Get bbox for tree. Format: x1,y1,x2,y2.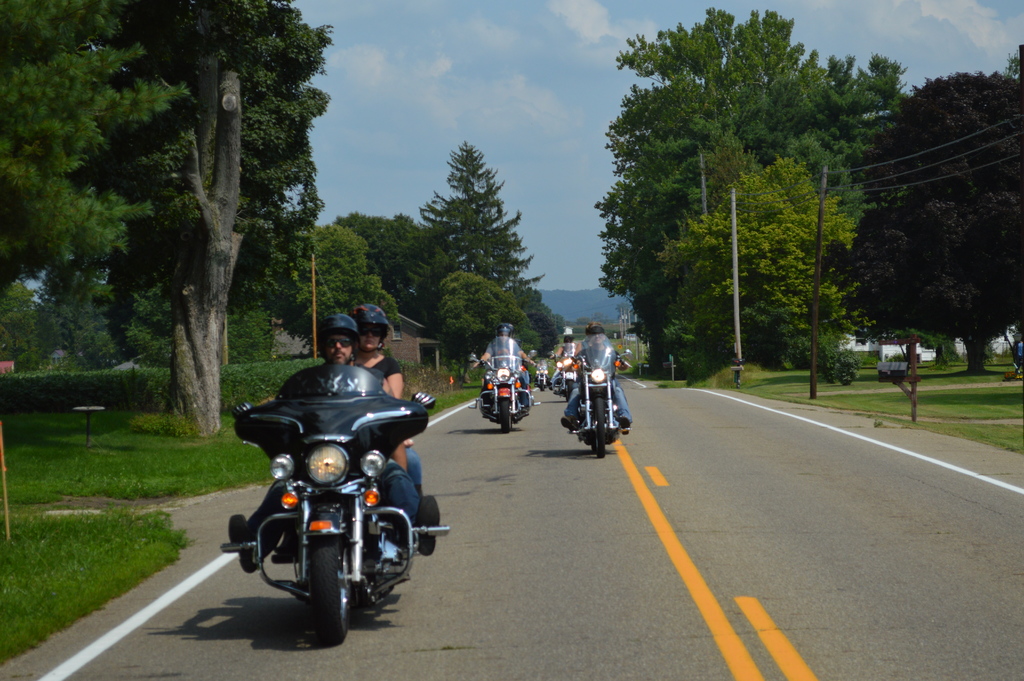
670,156,854,372.
